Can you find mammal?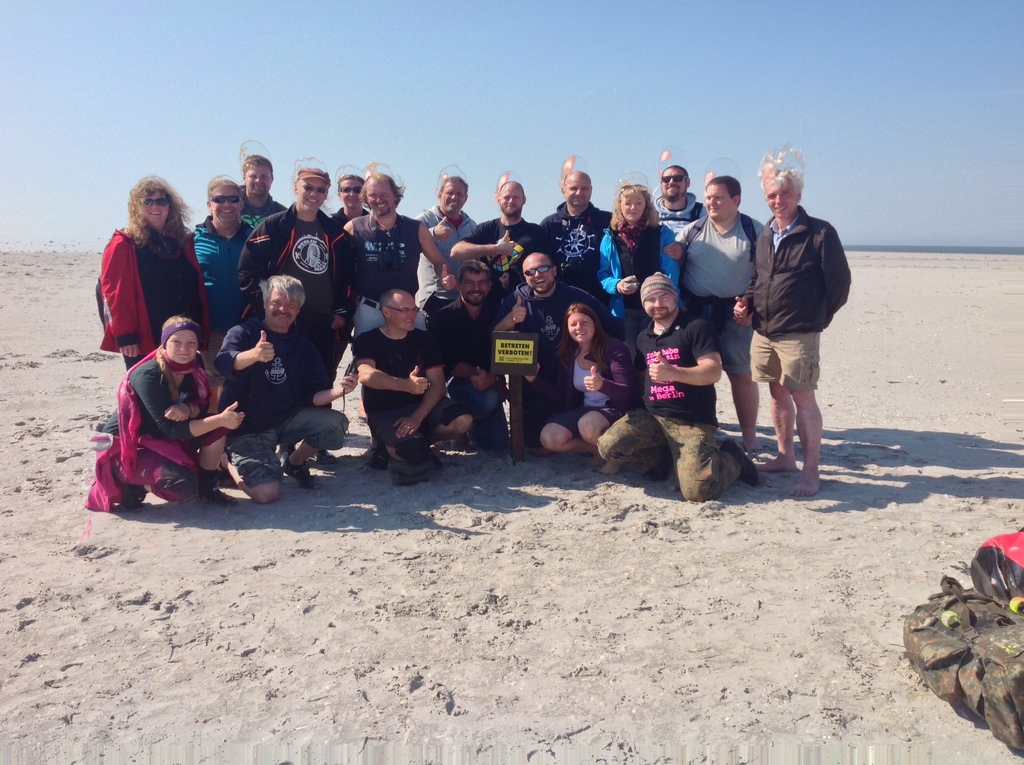
Yes, bounding box: (left=525, top=302, right=639, bottom=479).
